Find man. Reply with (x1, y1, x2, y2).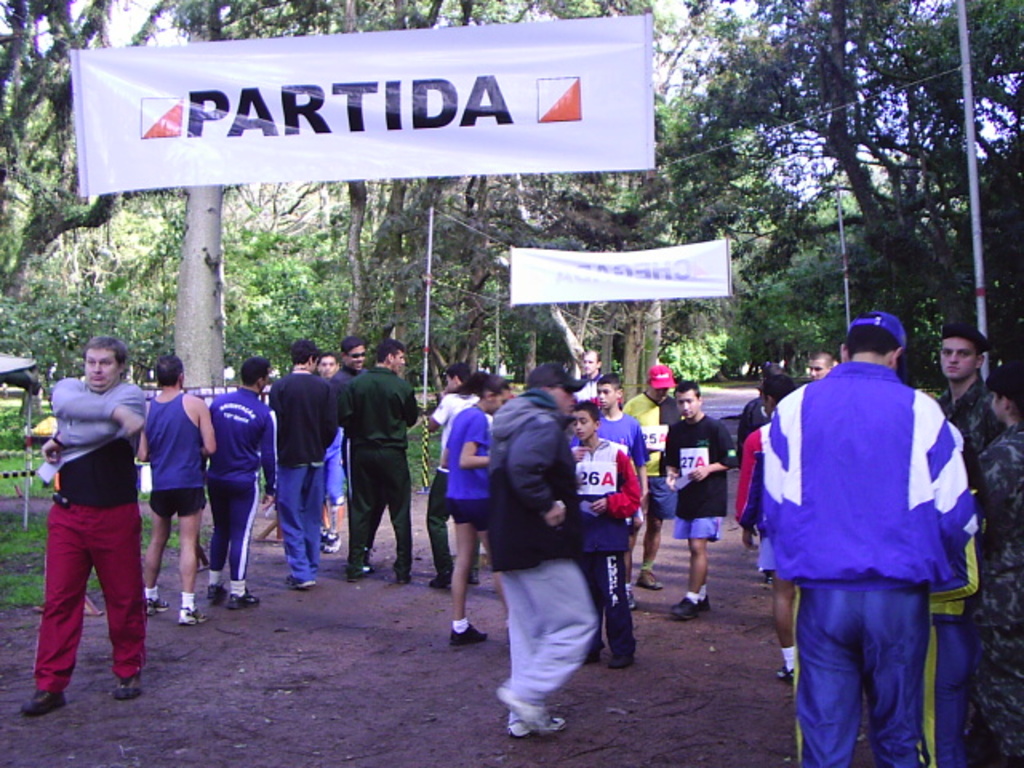
(576, 349, 606, 406).
